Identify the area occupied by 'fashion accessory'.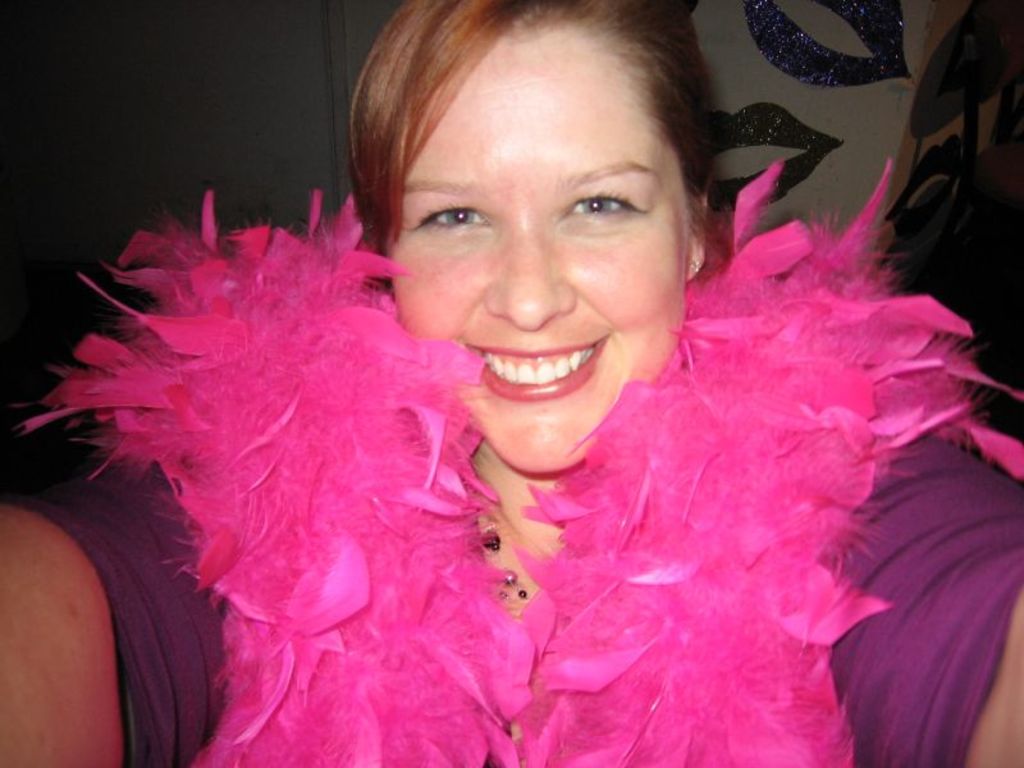
Area: region(463, 497, 532, 625).
